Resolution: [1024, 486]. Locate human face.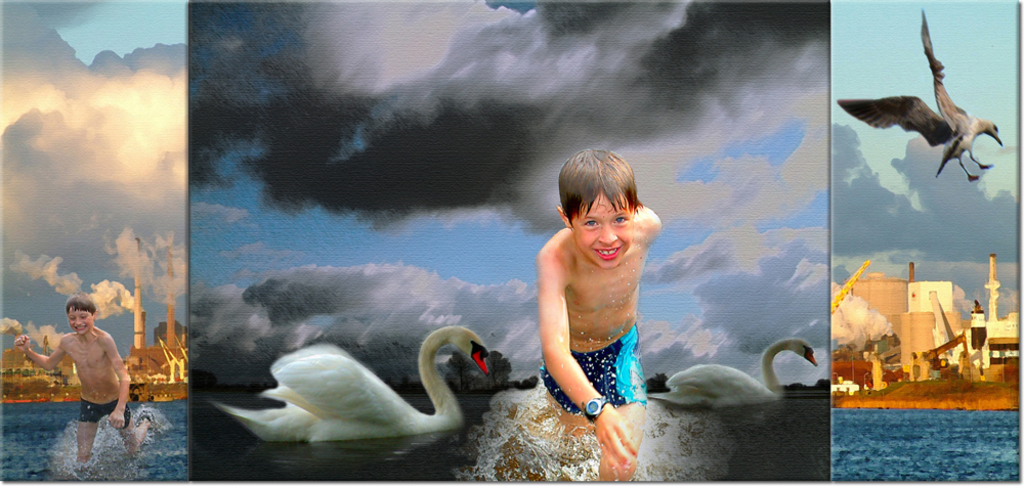
<region>66, 308, 95, 337</region>.
